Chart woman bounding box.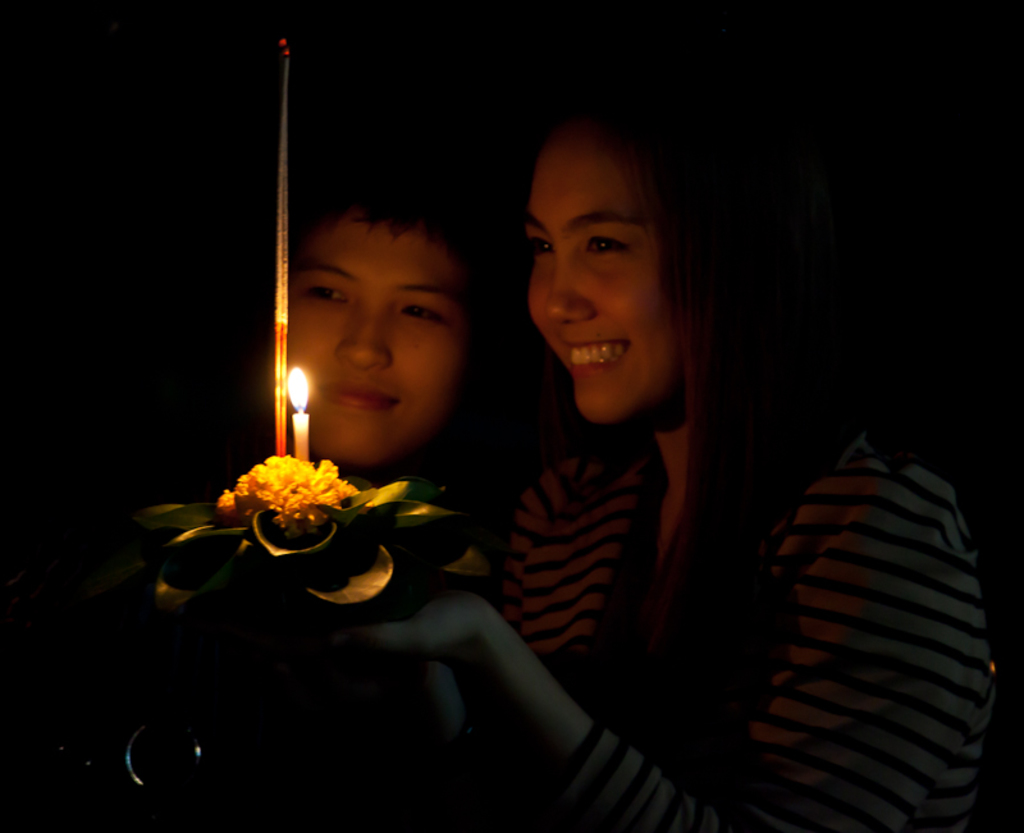
Charted: Rect(324, 65, 998, 827).
